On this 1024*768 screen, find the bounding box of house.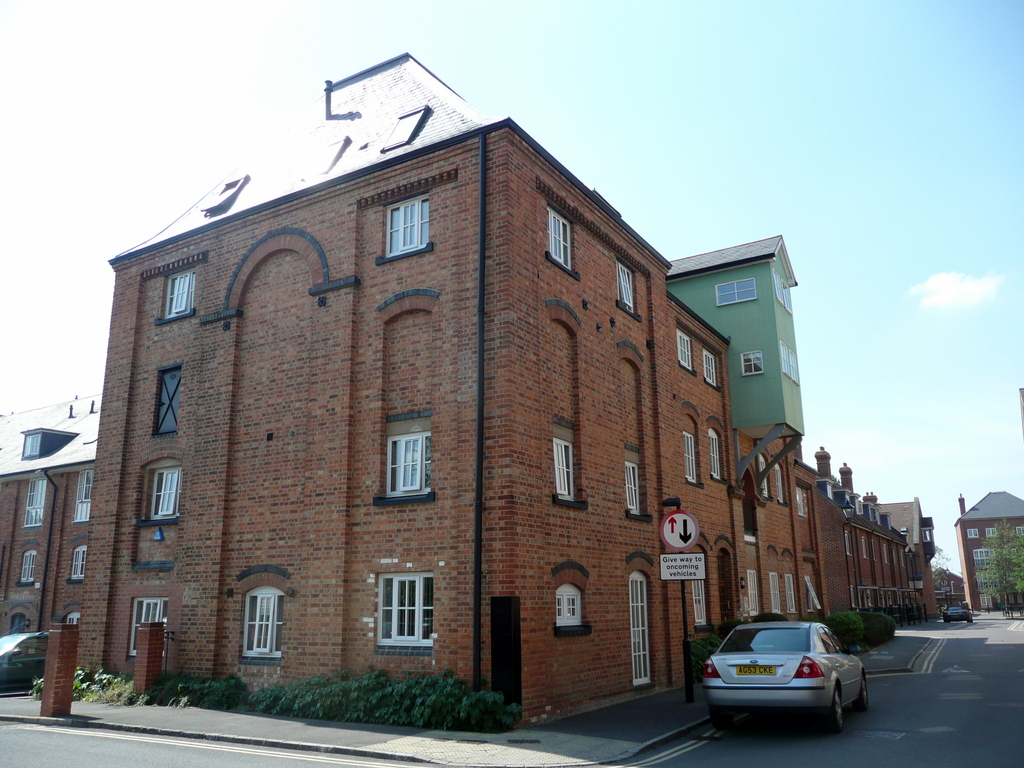
Bounding box: [x1=950, y1=488, x2=1023, y2=608].
